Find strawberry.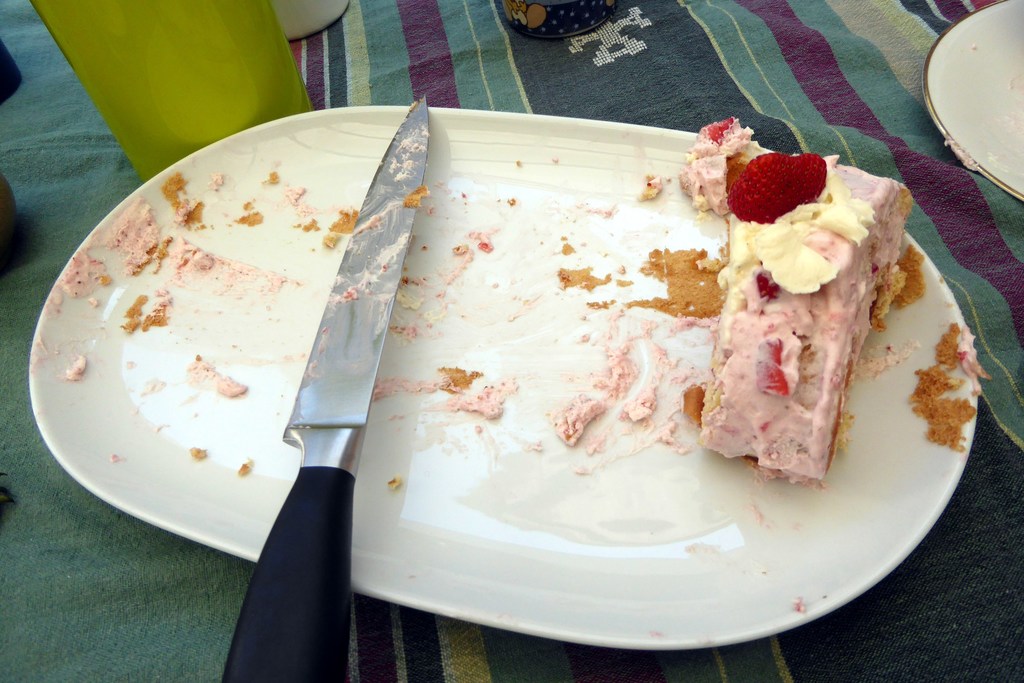
pyautogui.locateOnScreen(737, 147, 835, 211).
